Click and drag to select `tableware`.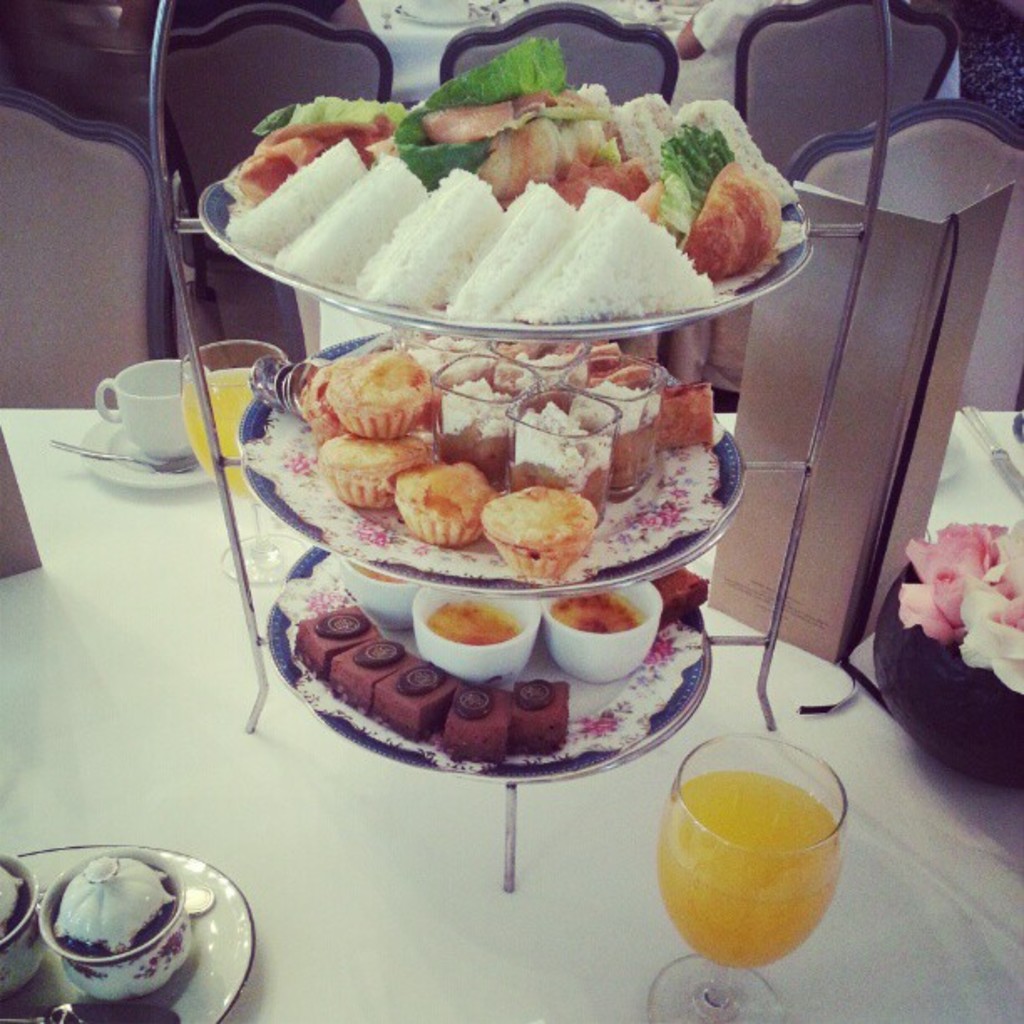
Selection: [left=38, top=853, right=186, bottom=1001].
